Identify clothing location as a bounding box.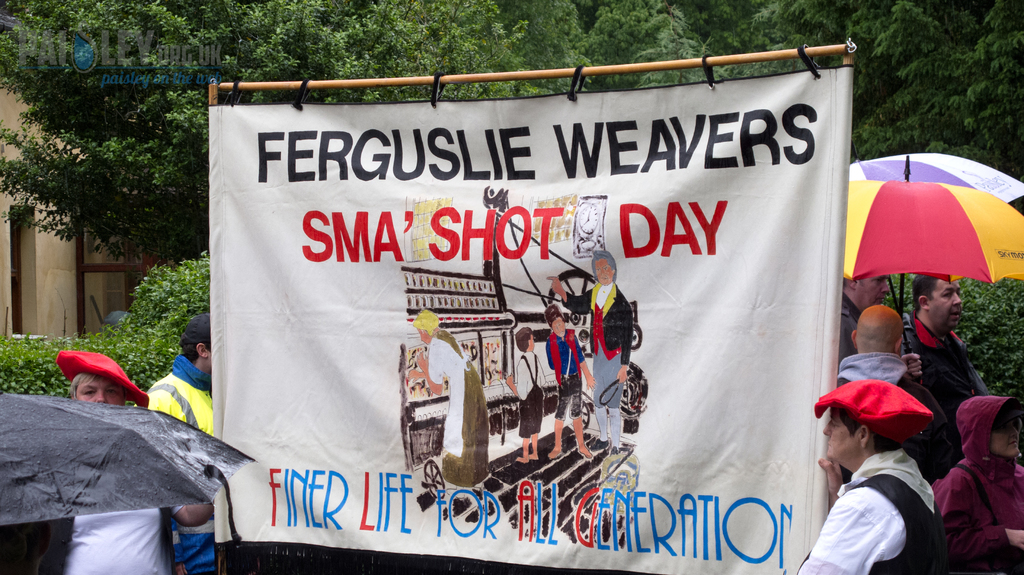
586 281 634 412.
